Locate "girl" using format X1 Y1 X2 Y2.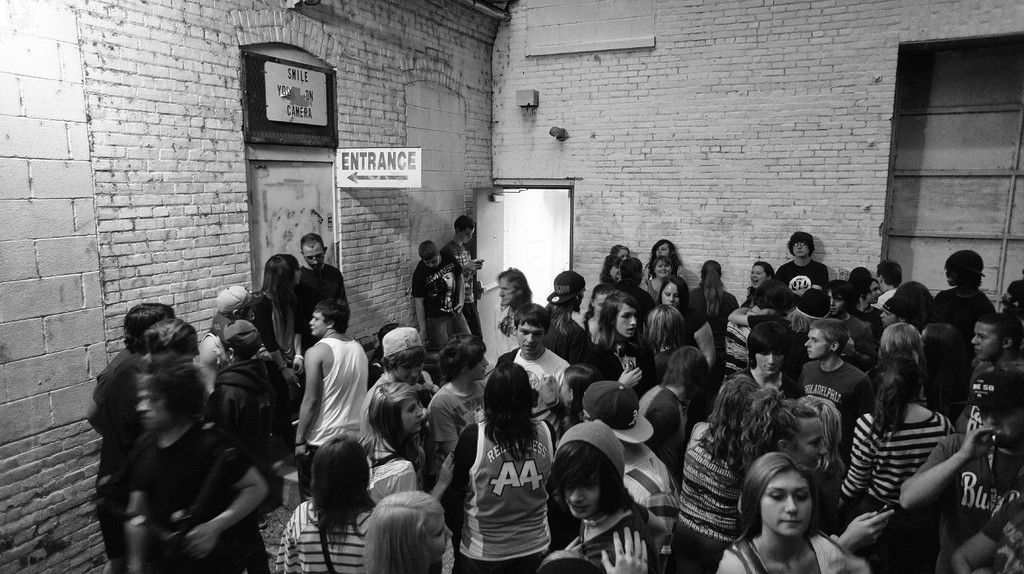
601 287 656 402.
